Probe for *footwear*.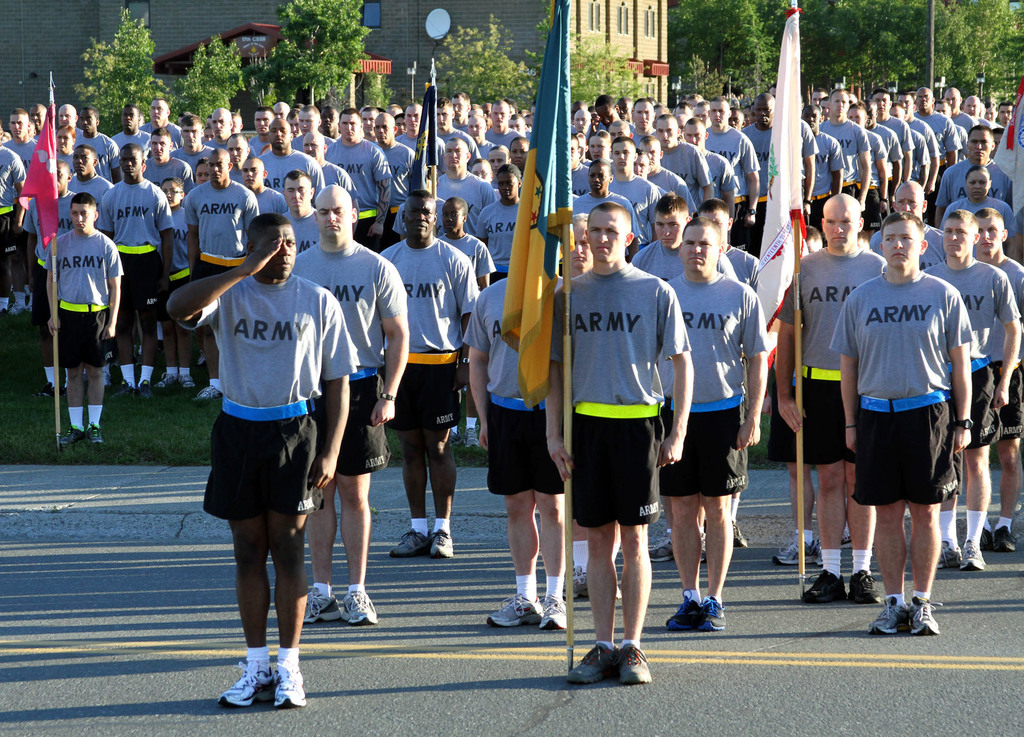
Probe result: x1=564, y1=647, x2=621, y2=682.
